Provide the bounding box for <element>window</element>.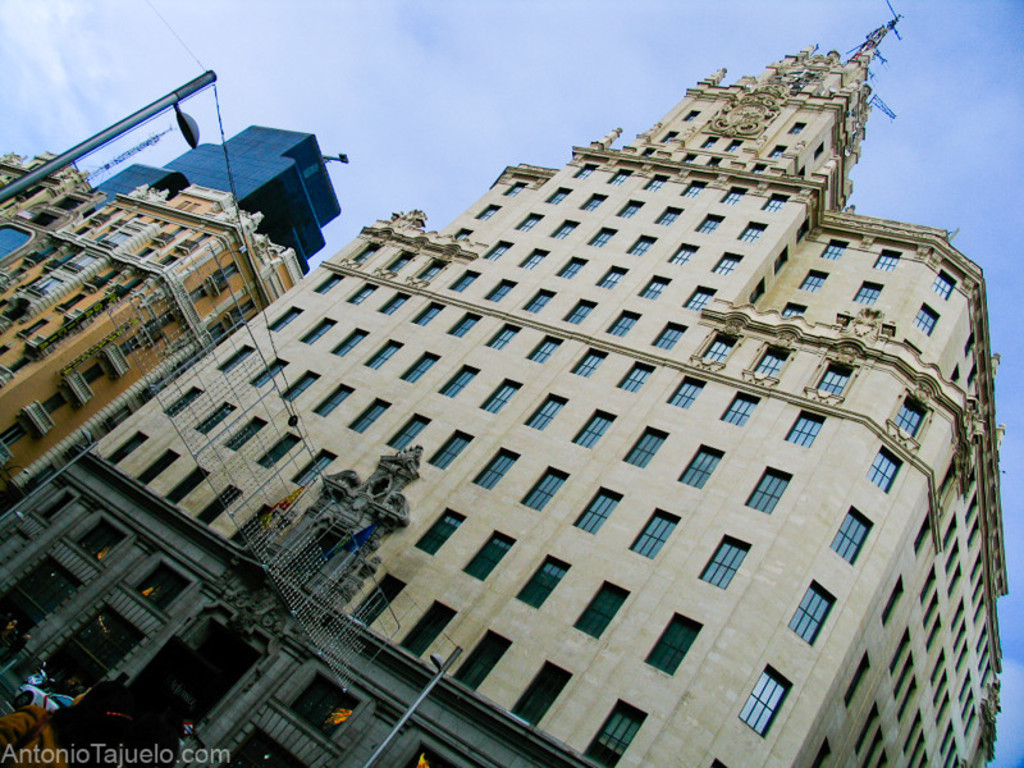
BBox(644, 172, 668, 204).
